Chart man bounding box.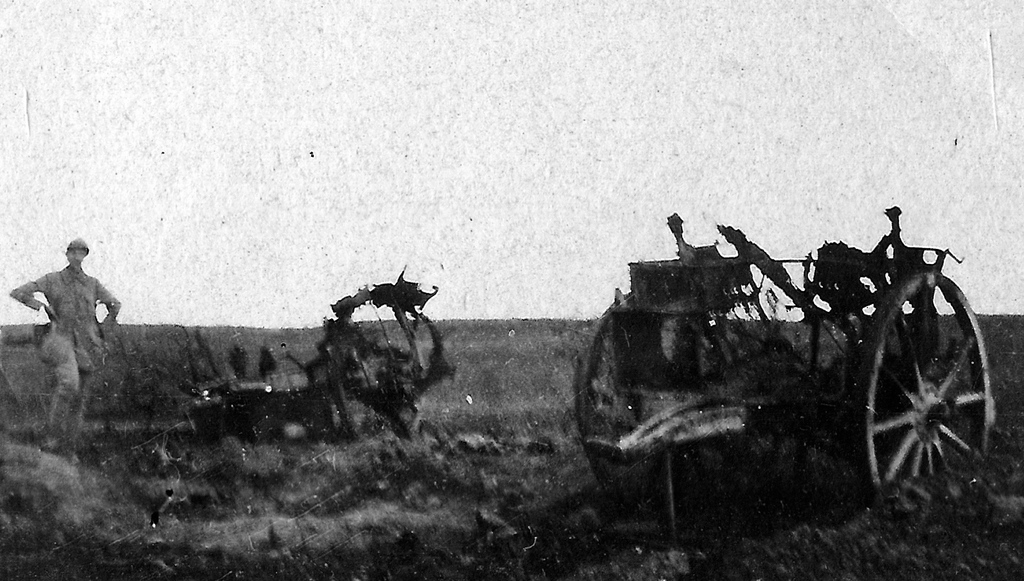
Charted: (x1=2, y1=227, x2=137, y2=453).
